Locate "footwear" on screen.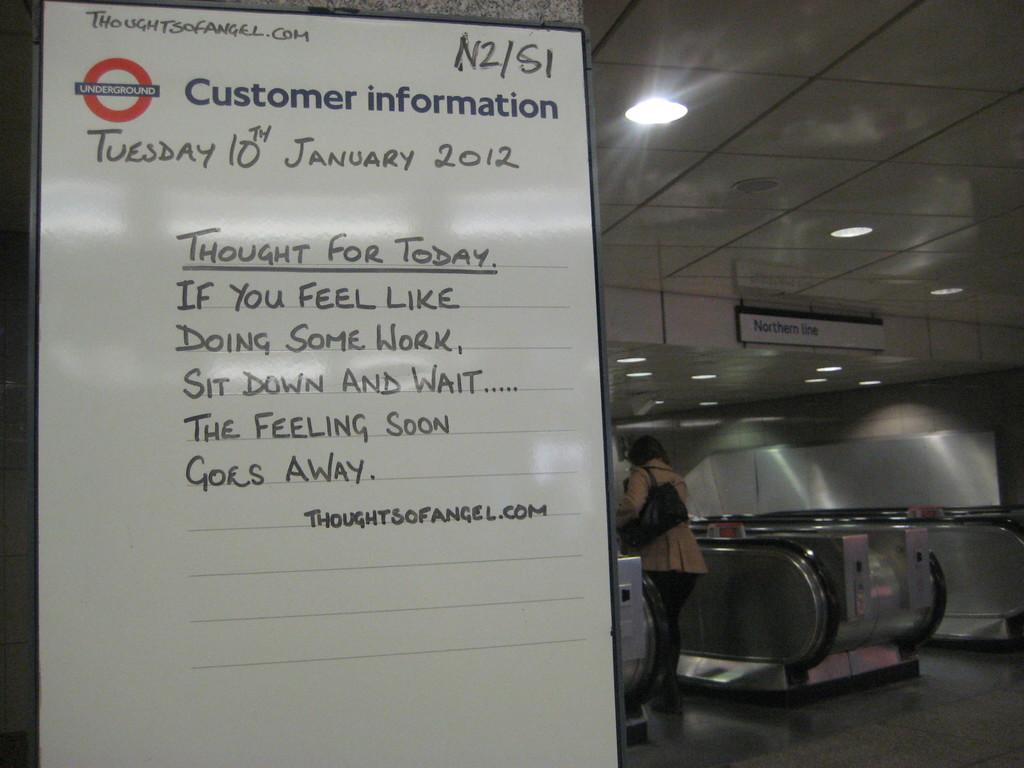
On screen at (x1=650, y1=677, x2=684, y2=713).
